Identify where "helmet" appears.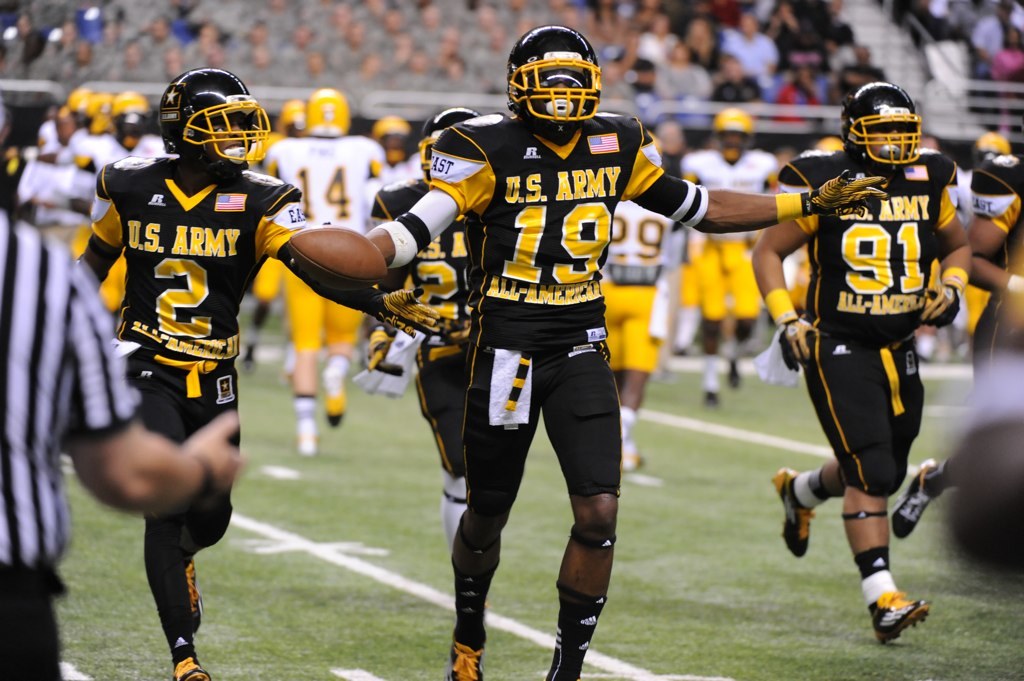
Appears at BBox(299, 86, 356, 140).
